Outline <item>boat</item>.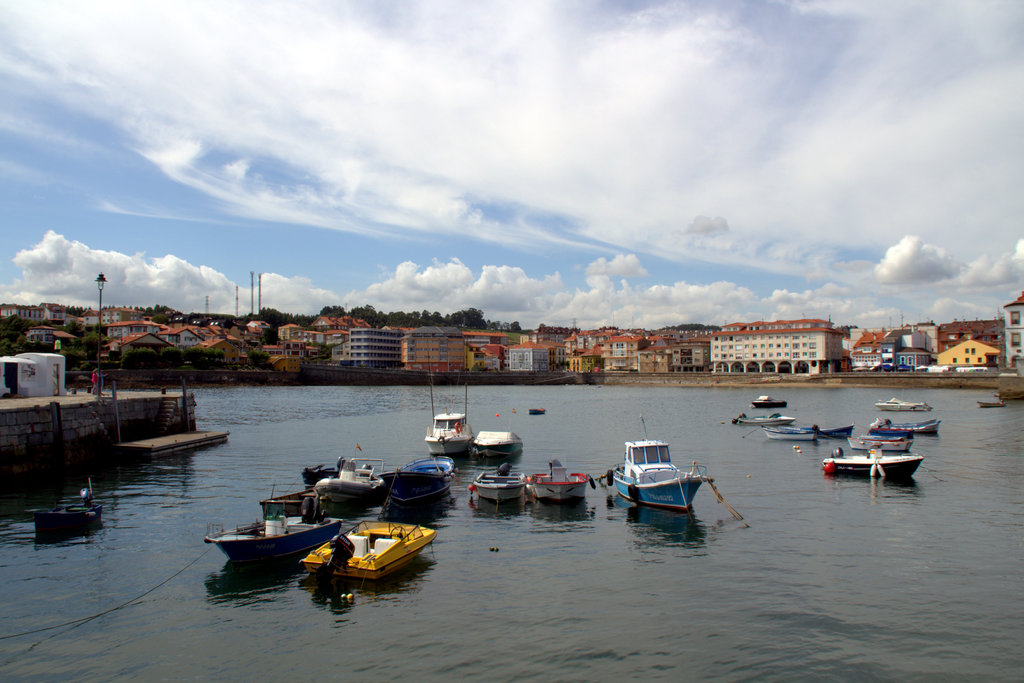
Outline: {"left": 872, "top": 396, "right": 935, "bottom": 412}.
